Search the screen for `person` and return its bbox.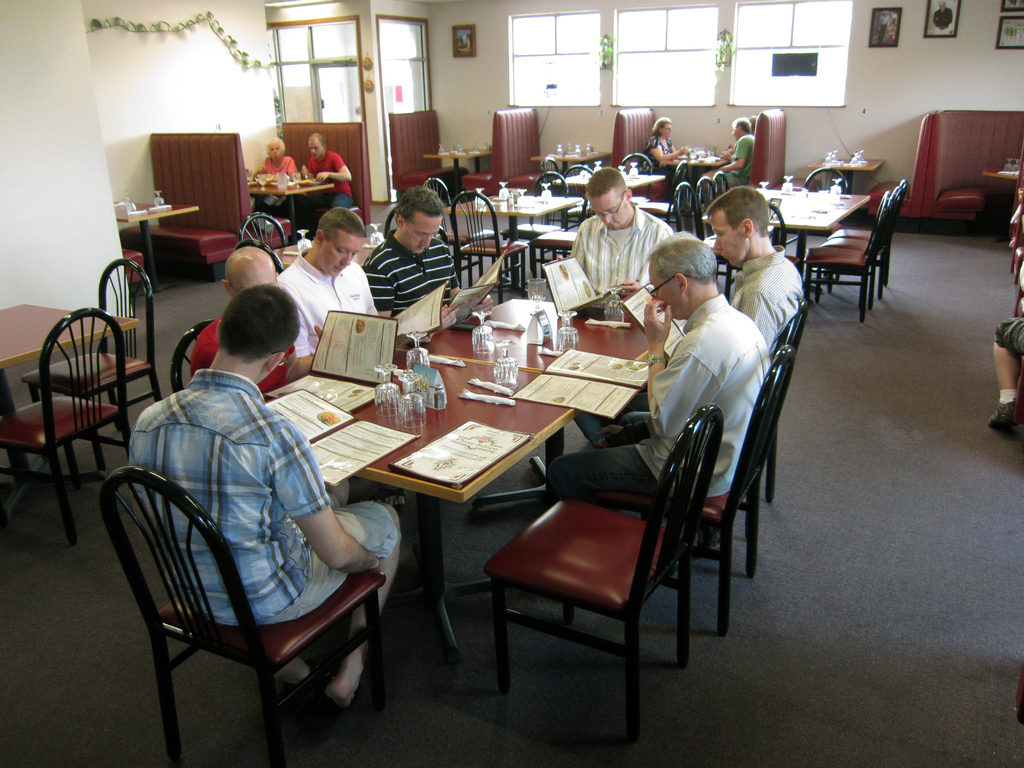
Found: (left=989, top=258, right=1023, bottom=428).
